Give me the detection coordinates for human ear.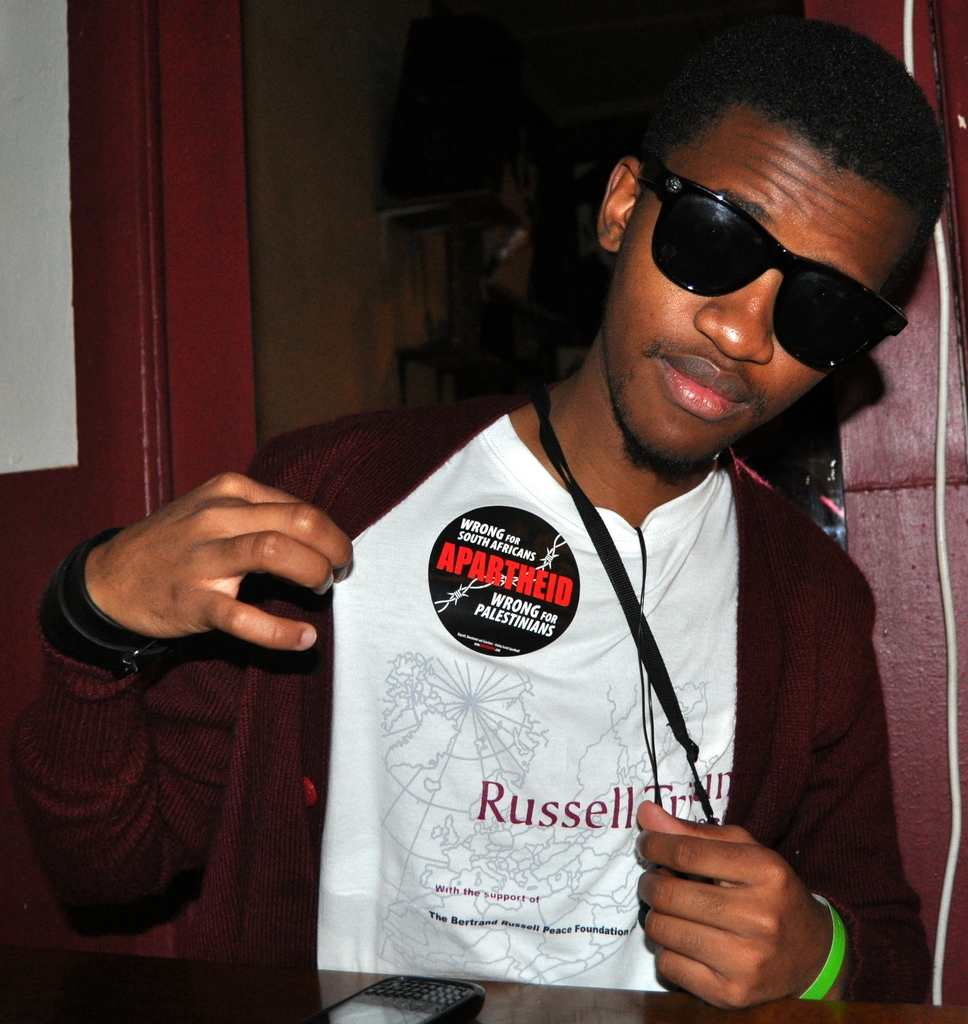
select_region(598, 161, 641, 253).
